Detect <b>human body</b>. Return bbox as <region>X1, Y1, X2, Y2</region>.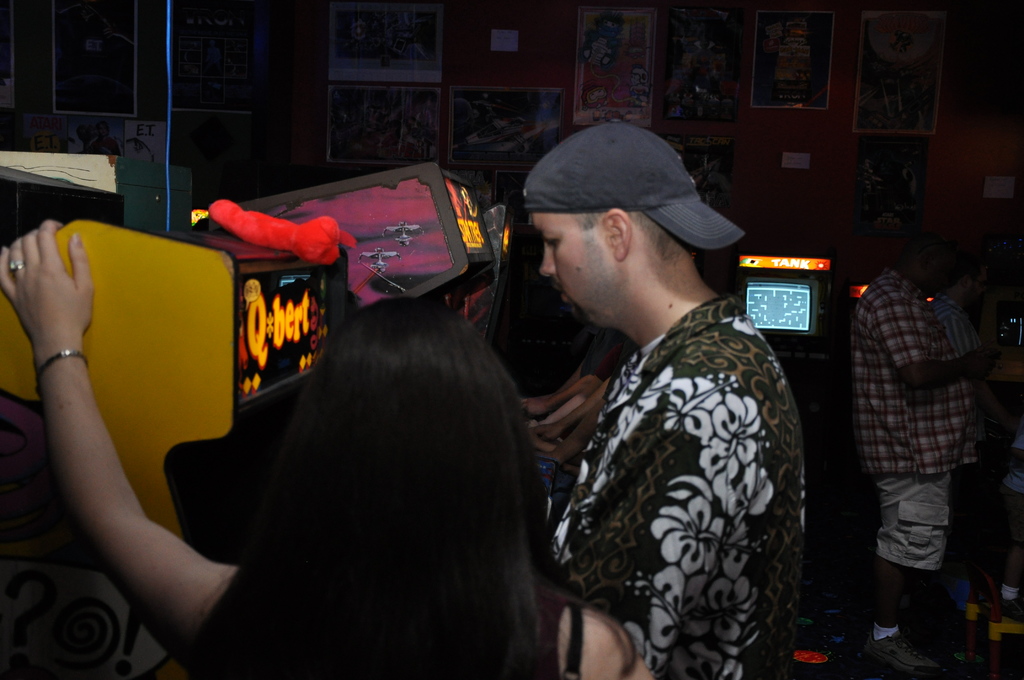
<region>0, 220, 656, 679</region>.
